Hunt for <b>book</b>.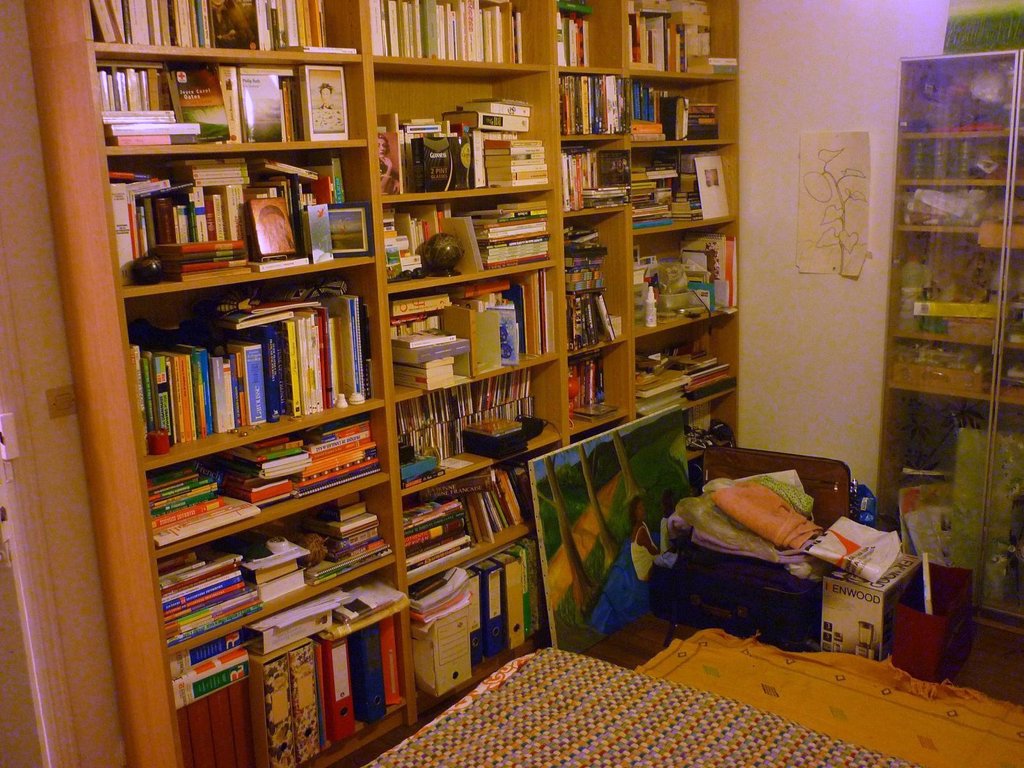
Hunted down at detection(465, 90, 530, 113).
